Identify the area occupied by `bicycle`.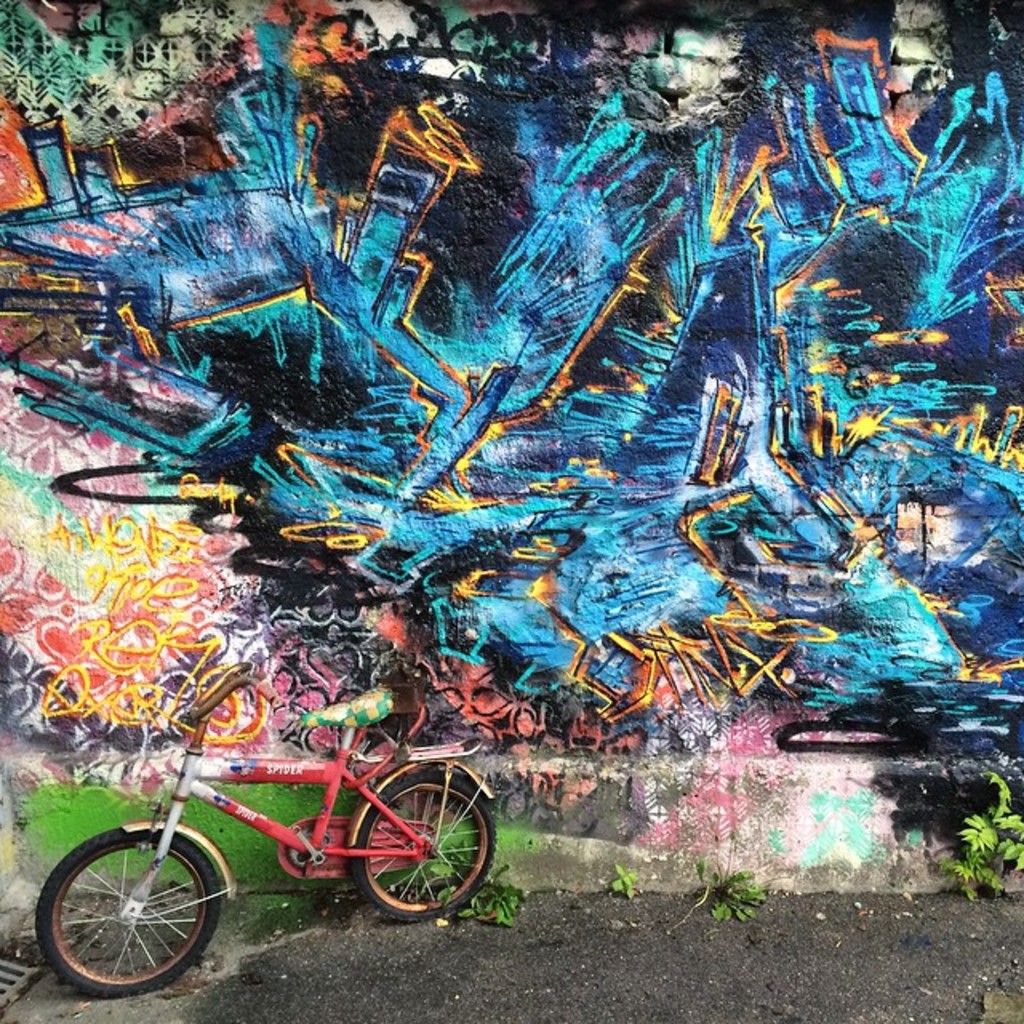
Area: (10,720,507,979).
